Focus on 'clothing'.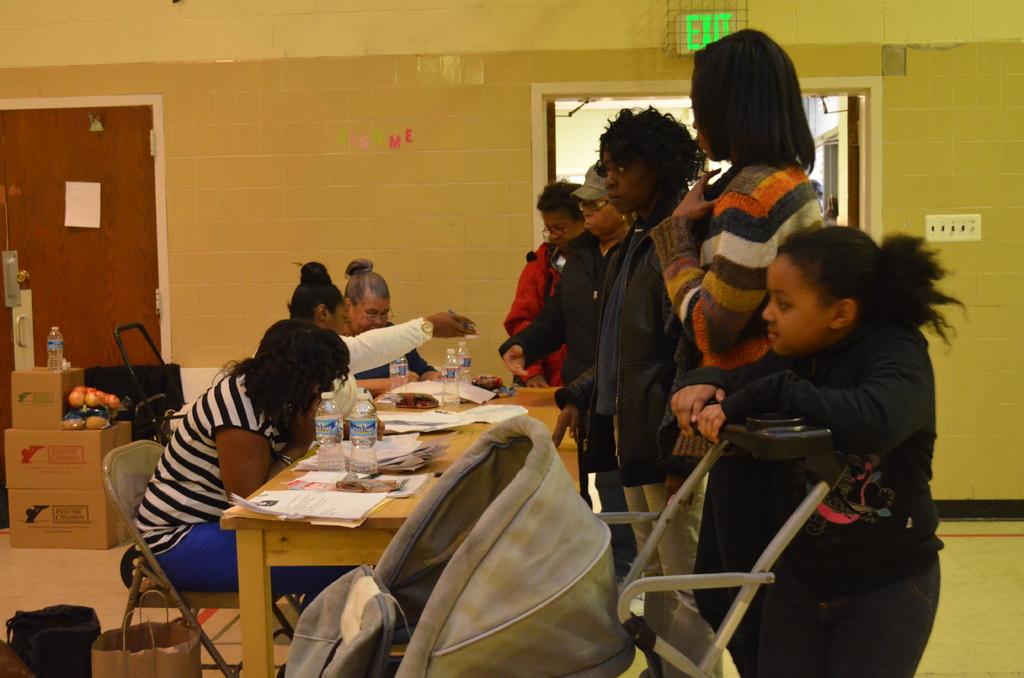
Focused at bbox(645, 161, 817, 453).
